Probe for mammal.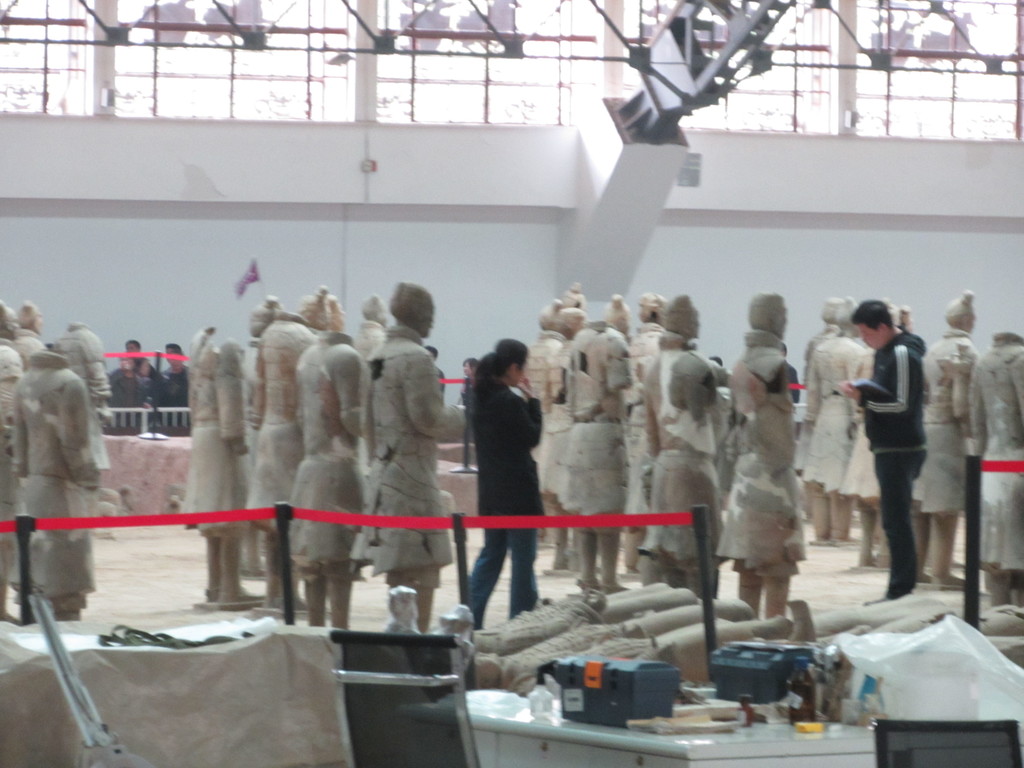
Probe result: locate(640, 287, 726, 596).
